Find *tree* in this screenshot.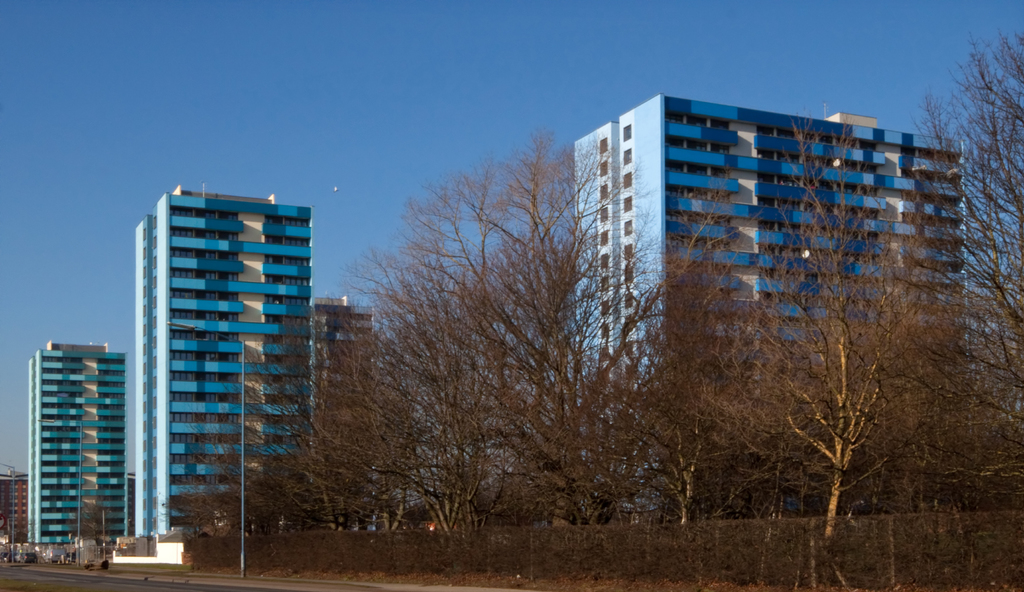
The bounding box for *tree* is <region>70, 499, 109, 547</region>.
